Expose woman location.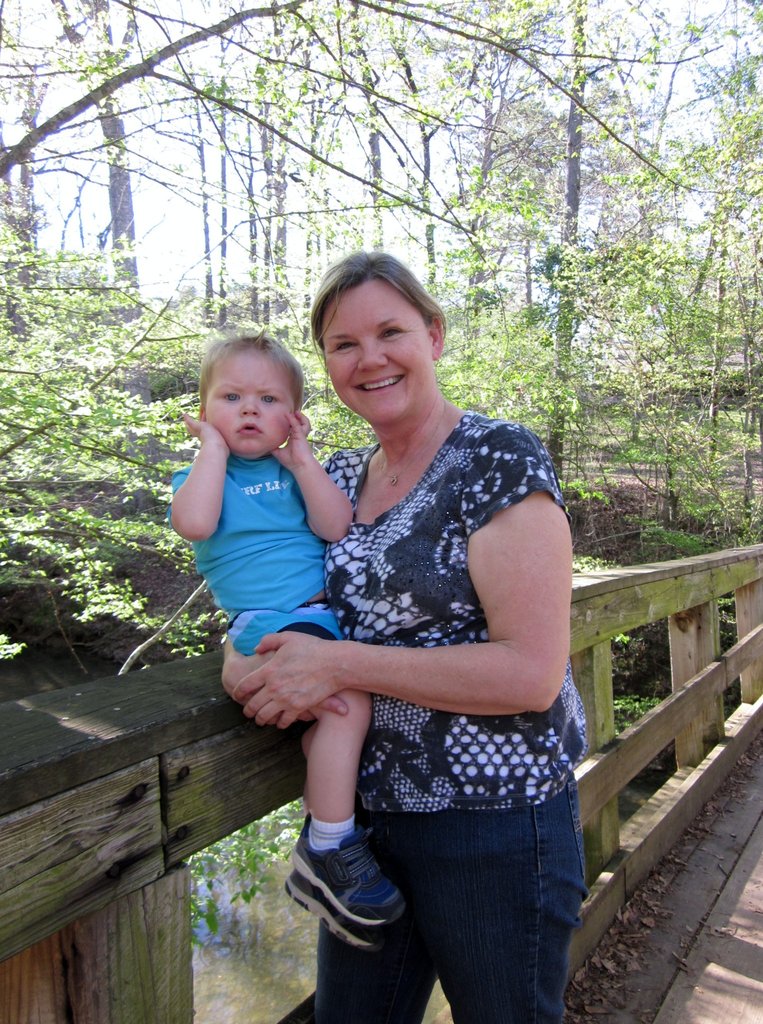
Exposed at (276, 247, 588, 1022).
